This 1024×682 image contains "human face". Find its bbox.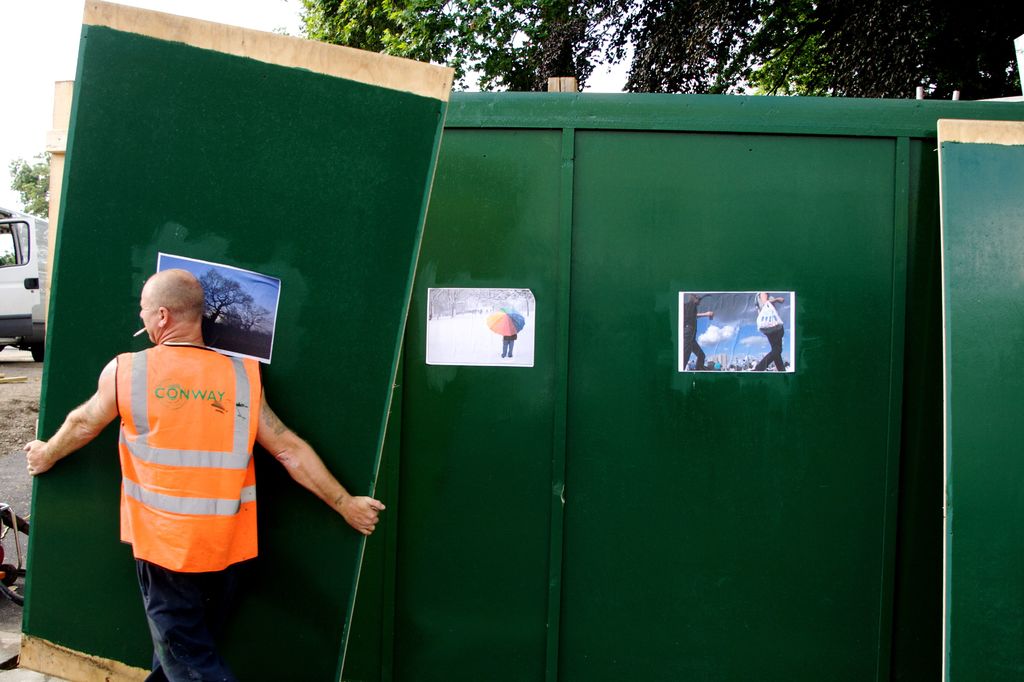
box=[141, 287, 157, 339].
